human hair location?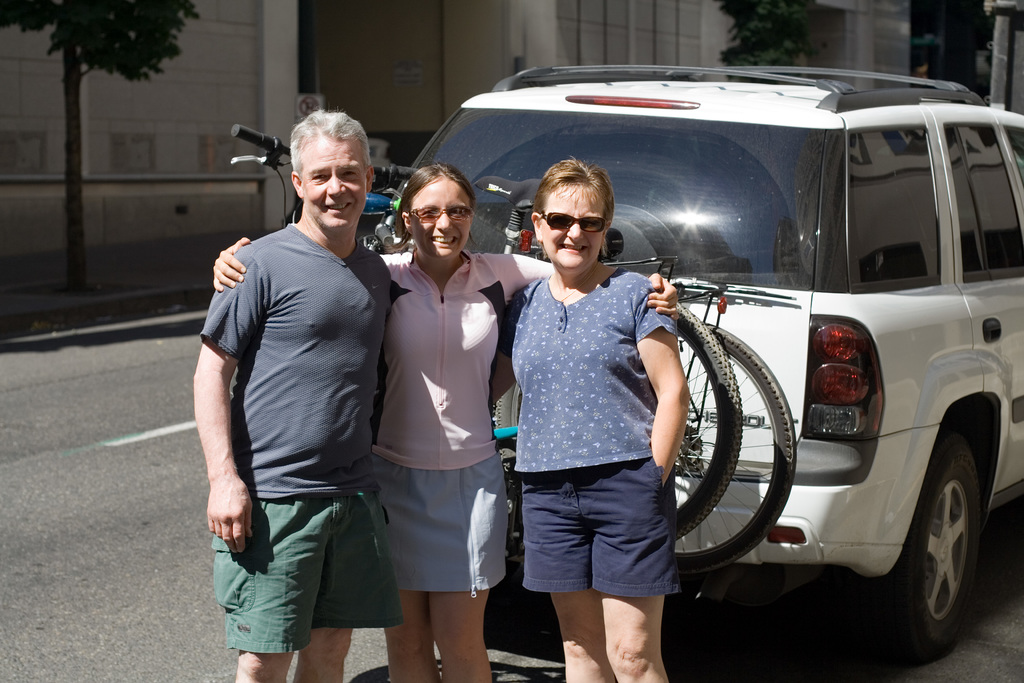
x1=287 y1=106 x2=373 y2=173
